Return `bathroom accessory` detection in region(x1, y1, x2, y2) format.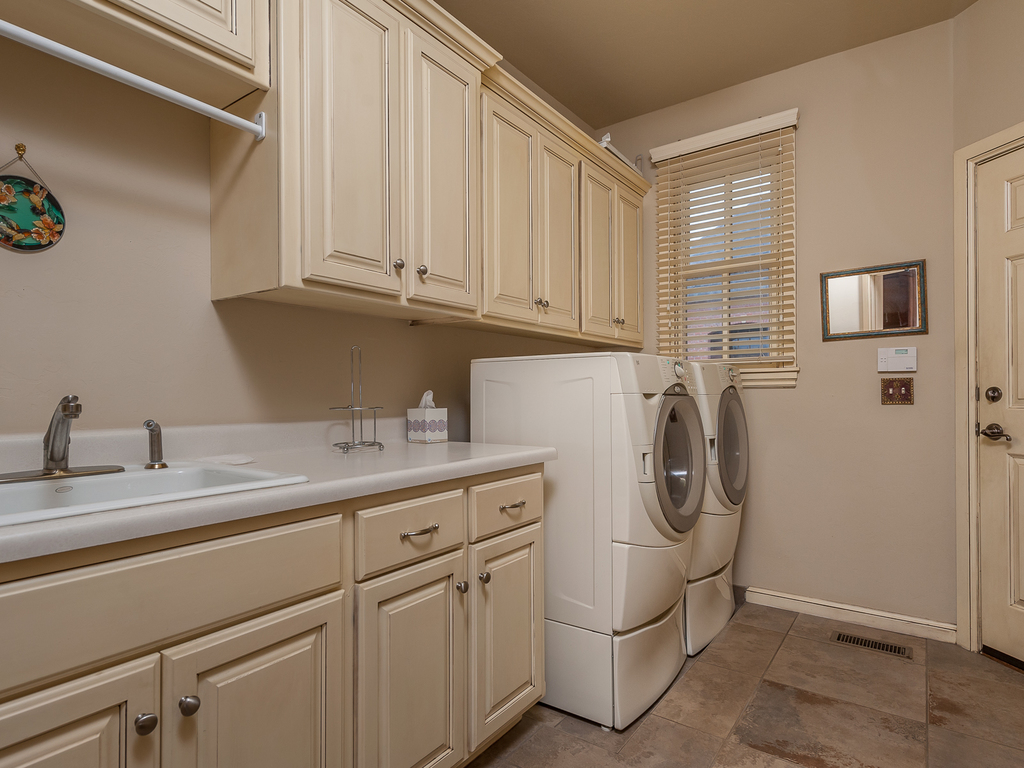
region(0, 389, 84, 491).
